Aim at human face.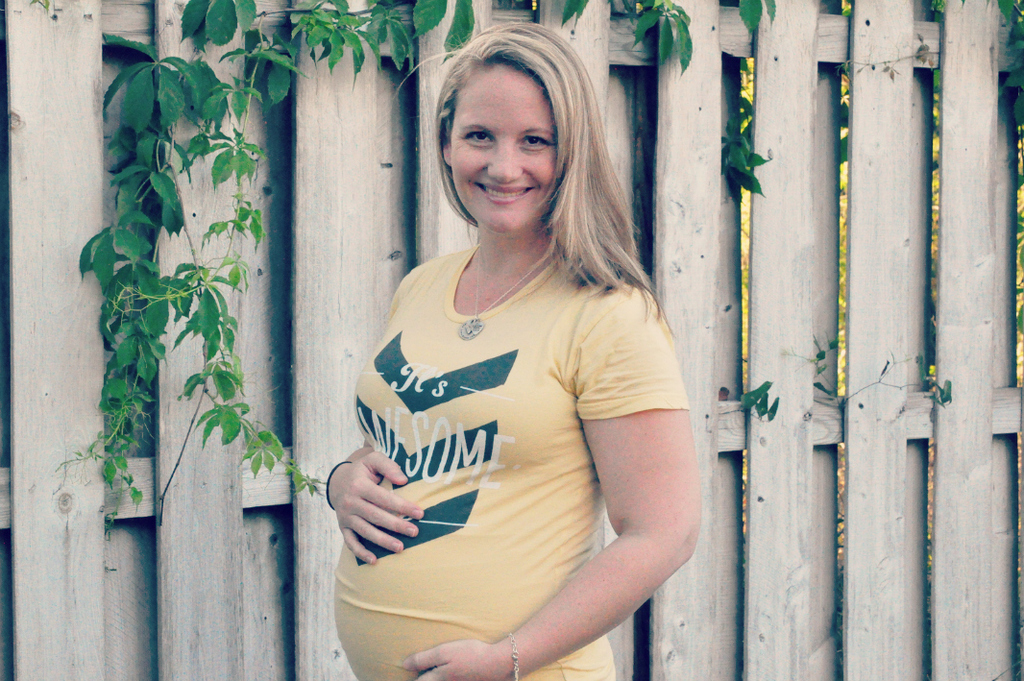
Aimed at x1=451 y1=64 x2=558 y2=232.
